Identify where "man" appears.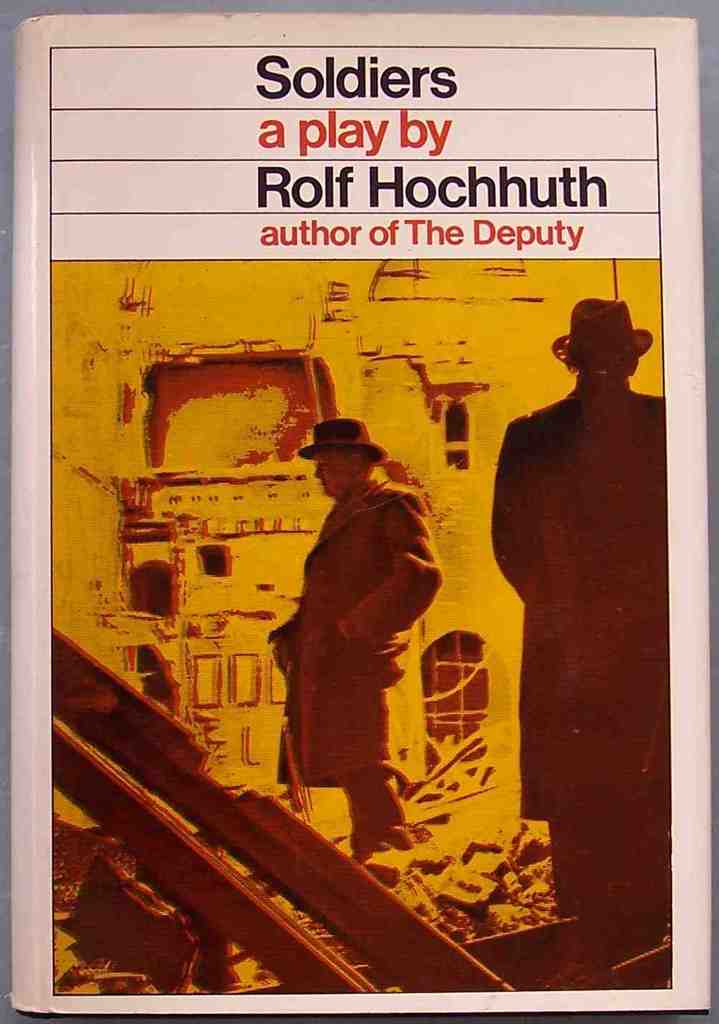
Appears at 487, 308, 677, 909.
